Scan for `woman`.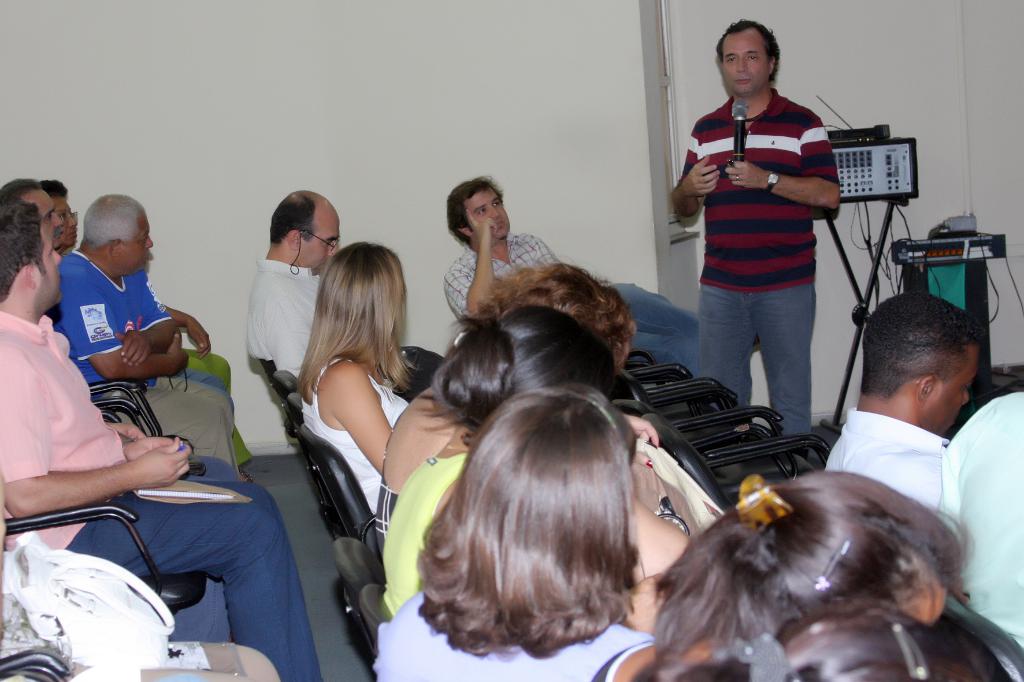
Scan result: pyautogui.locateOnScreen(684, 599, 1011, 681).
